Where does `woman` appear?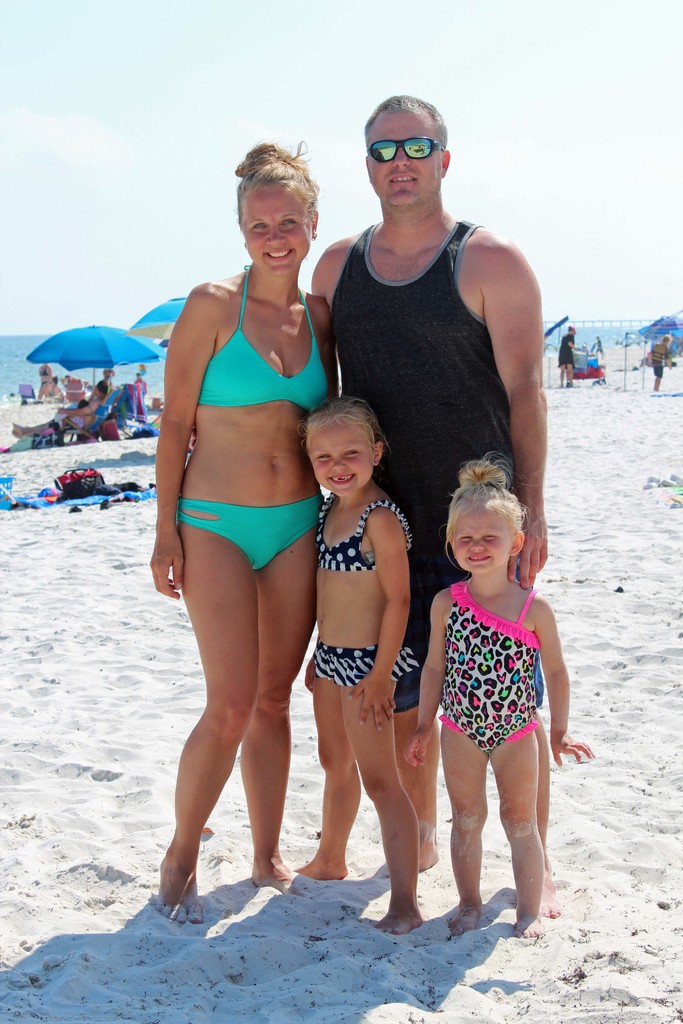
Appears at (x1=137, y1=129, x2=350, y2=968).
